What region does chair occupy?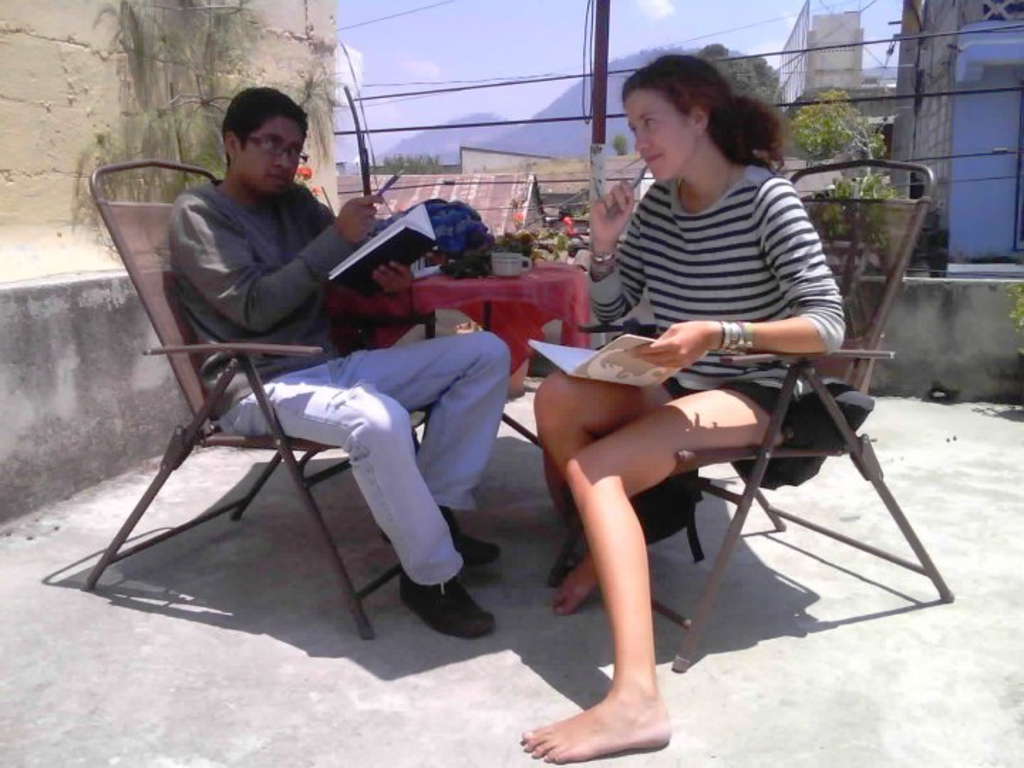
locate(545, 154, 957, 673).
